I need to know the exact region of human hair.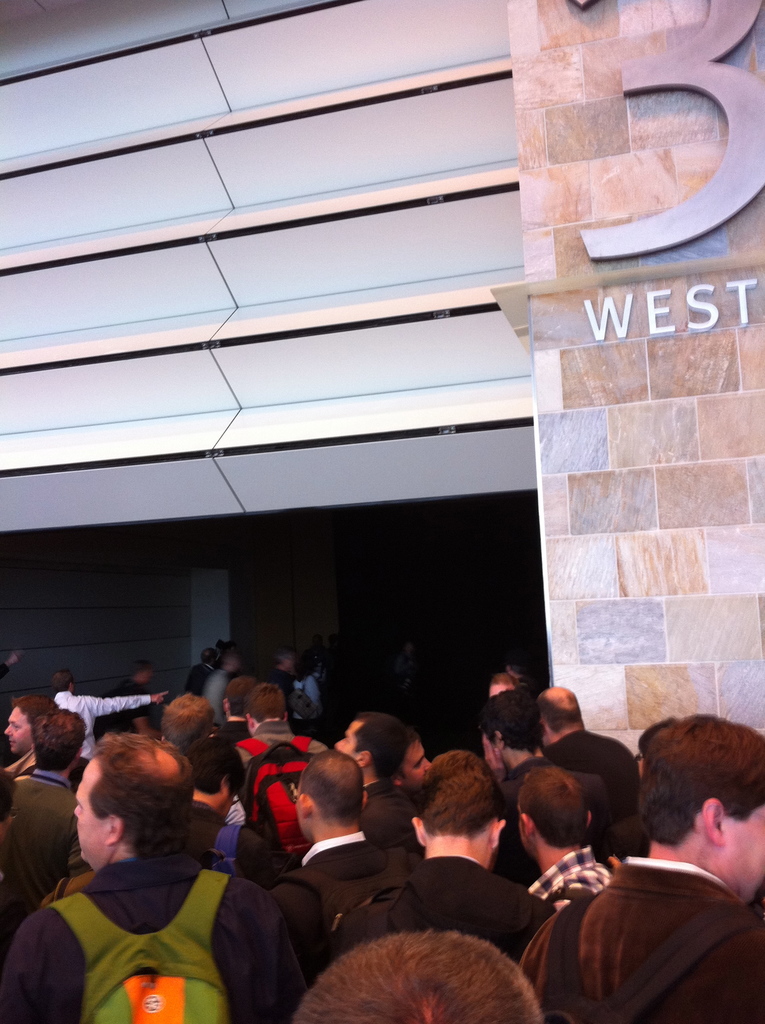
Region: (270, 650, 293, 669).
